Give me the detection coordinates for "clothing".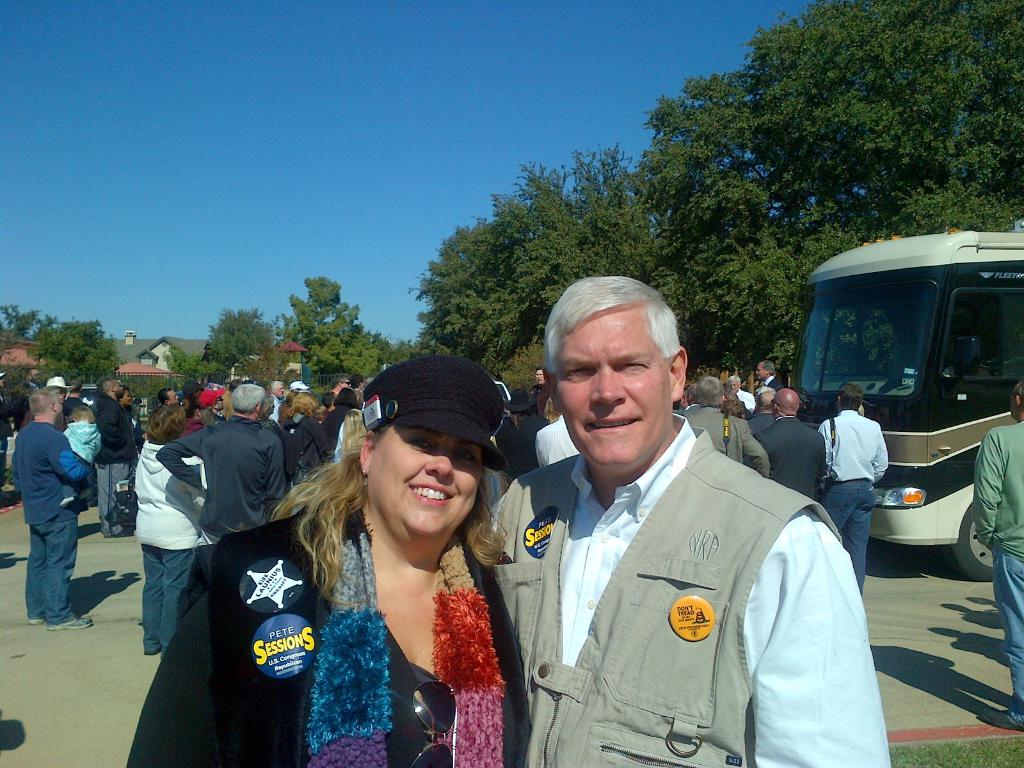
499, 409, 888, 767.
